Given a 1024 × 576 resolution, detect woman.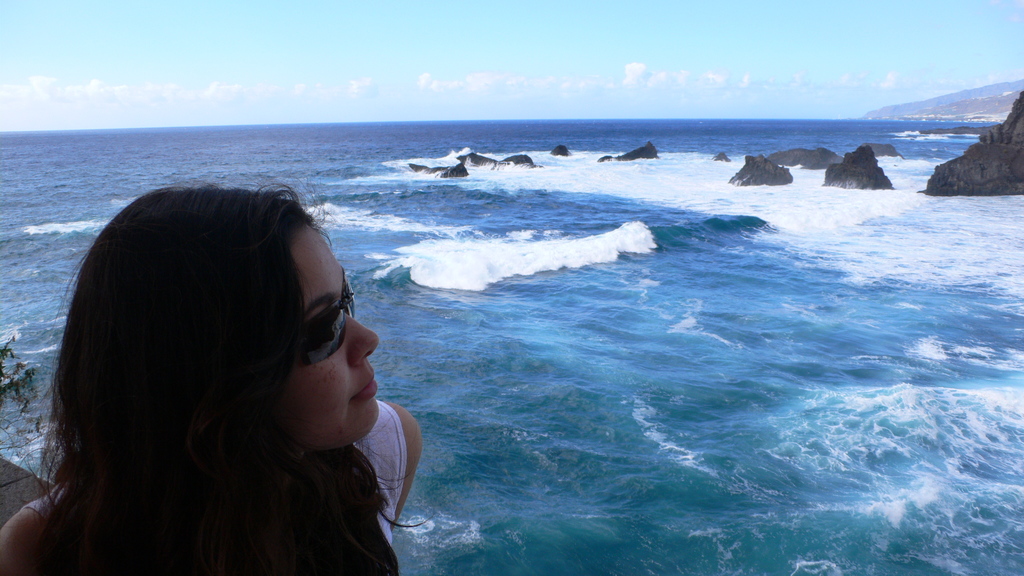
bbox=[15, 156, 447, 575].
